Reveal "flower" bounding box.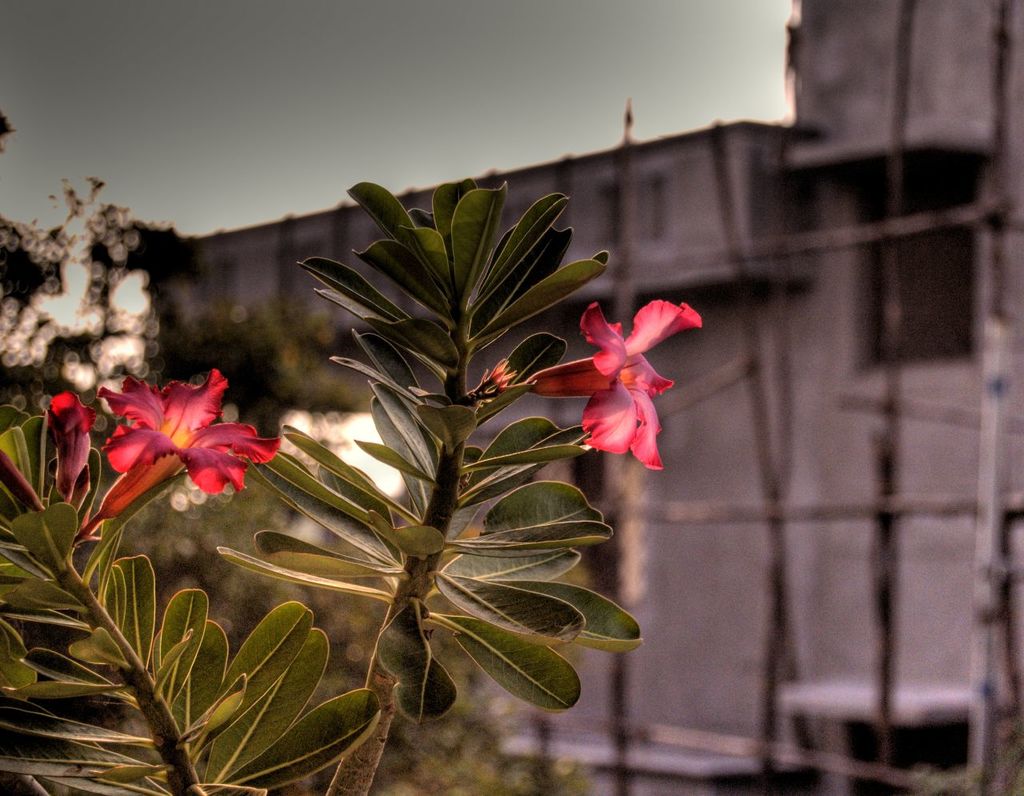
Revealed: 546 269 691 501.
